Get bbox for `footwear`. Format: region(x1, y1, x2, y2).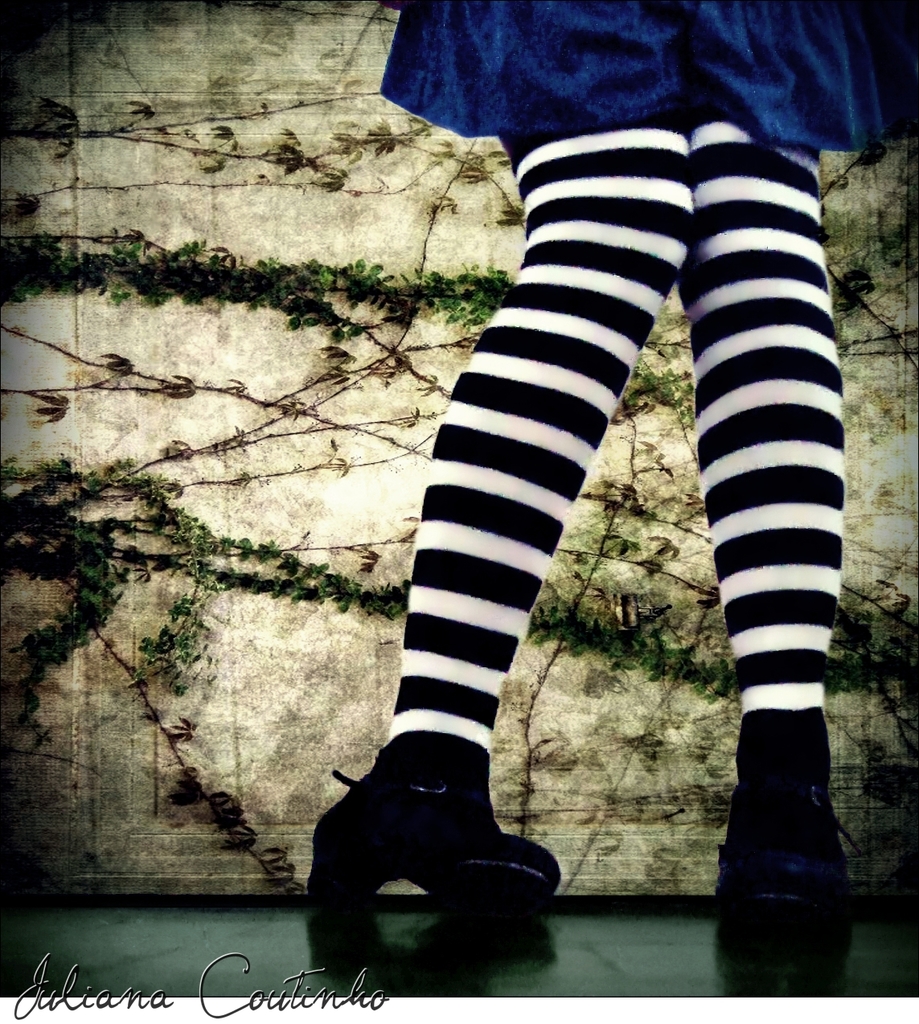
region(721, 788, 871, 969).
